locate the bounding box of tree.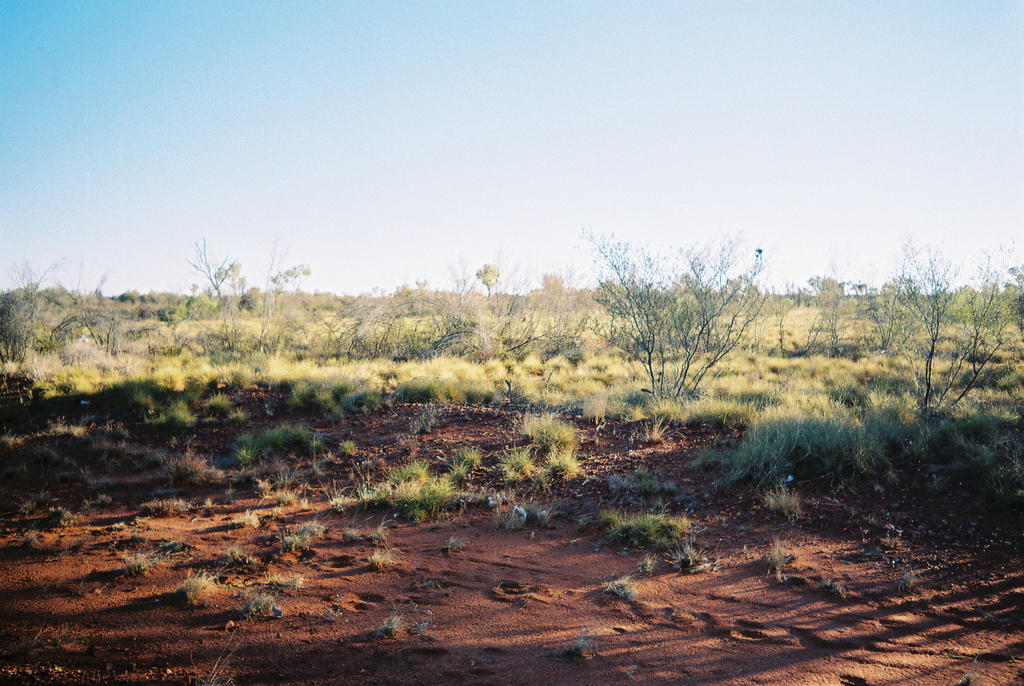
Bounding box: locate(576, 232, 760, 421).
